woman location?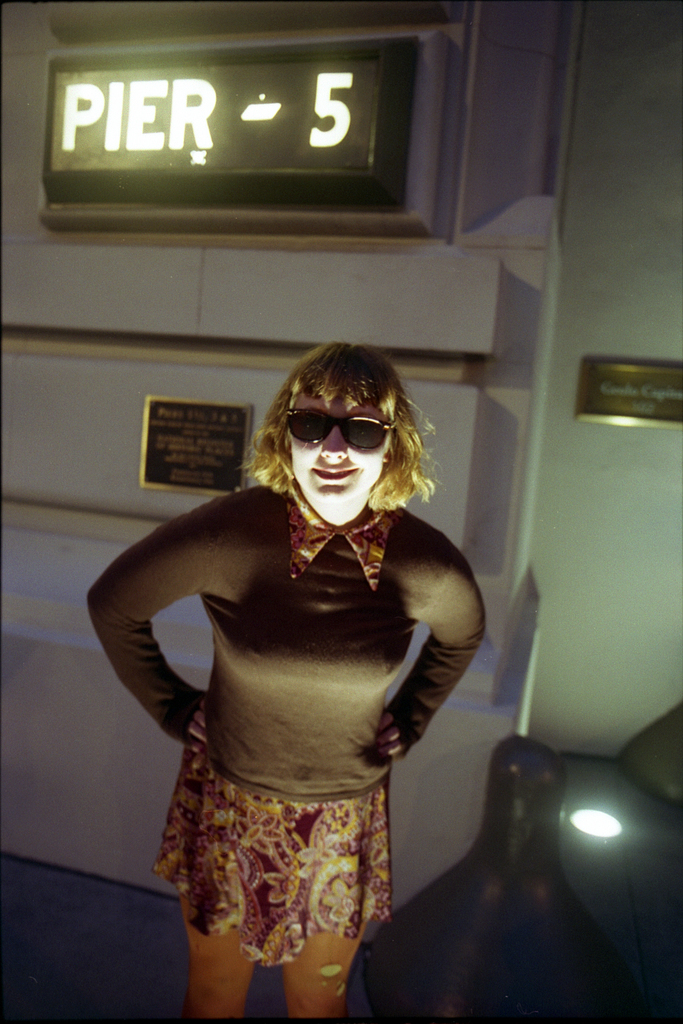
Rect(90, 343, 484, 1023)
